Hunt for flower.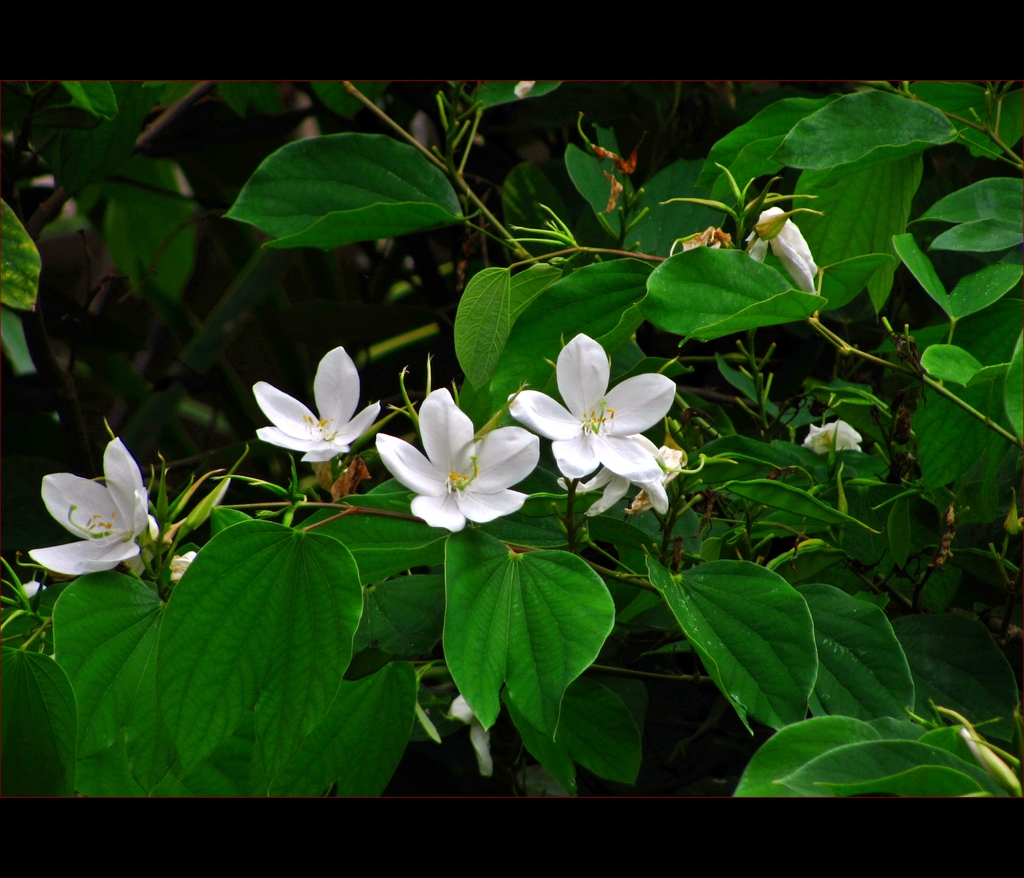
Hunted down at 810, 416, 868, 456.
